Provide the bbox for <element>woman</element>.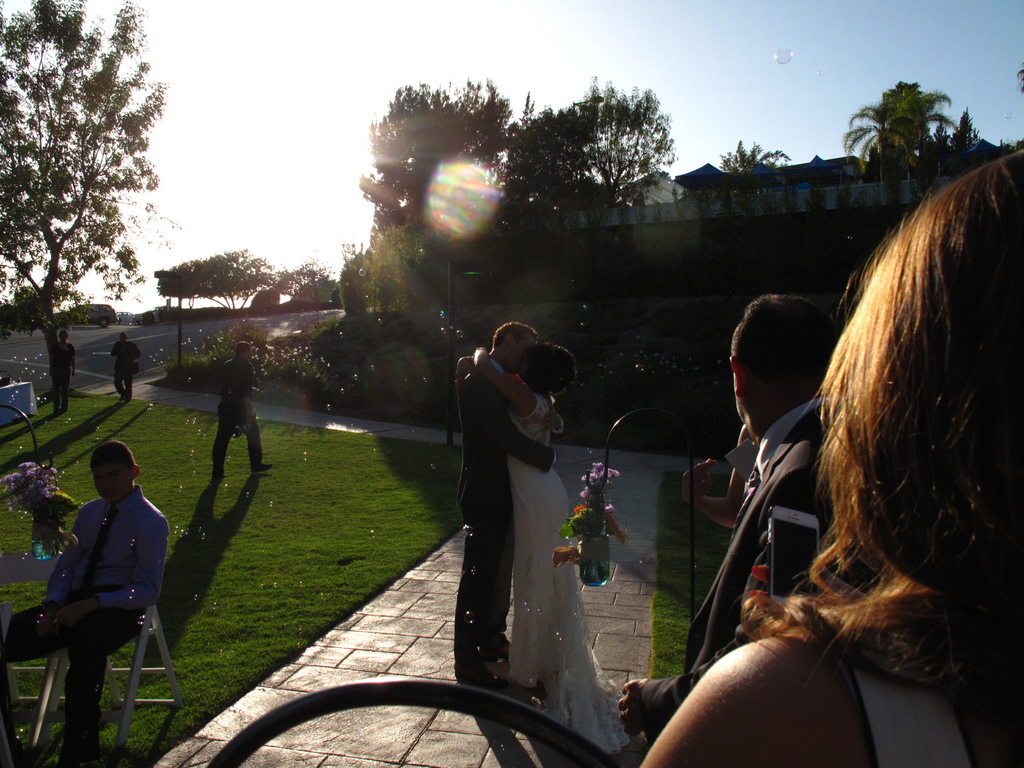
select_region(449, 329, 639, 767).
